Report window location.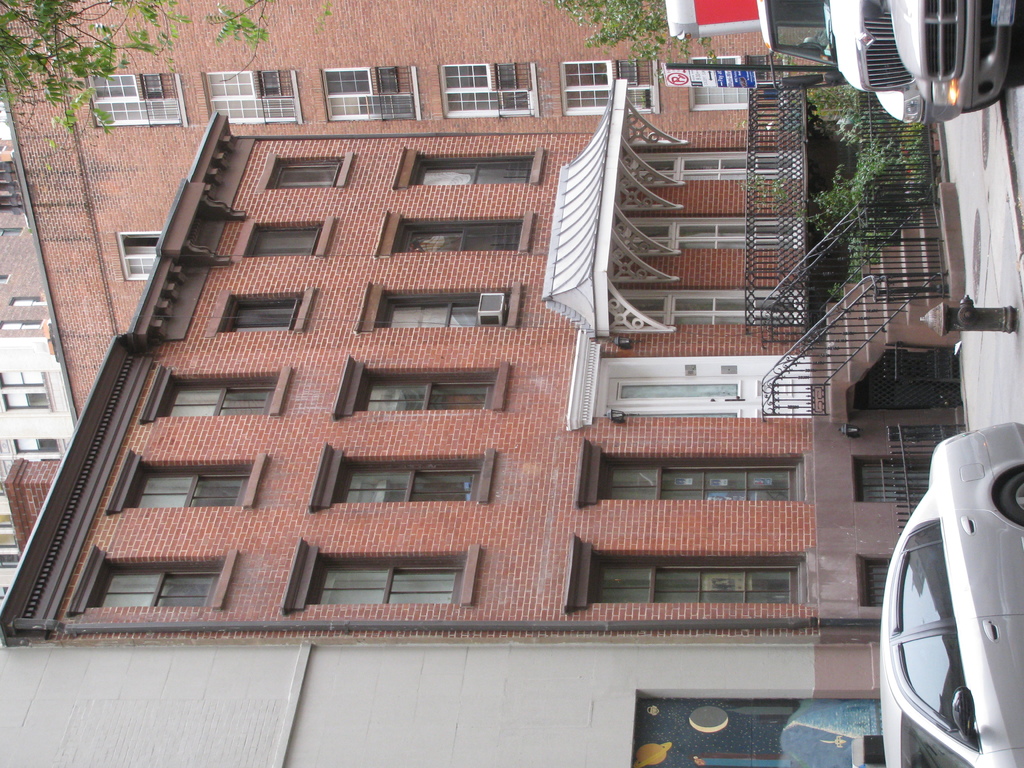
Report: box(376, 204, 534, 258).
